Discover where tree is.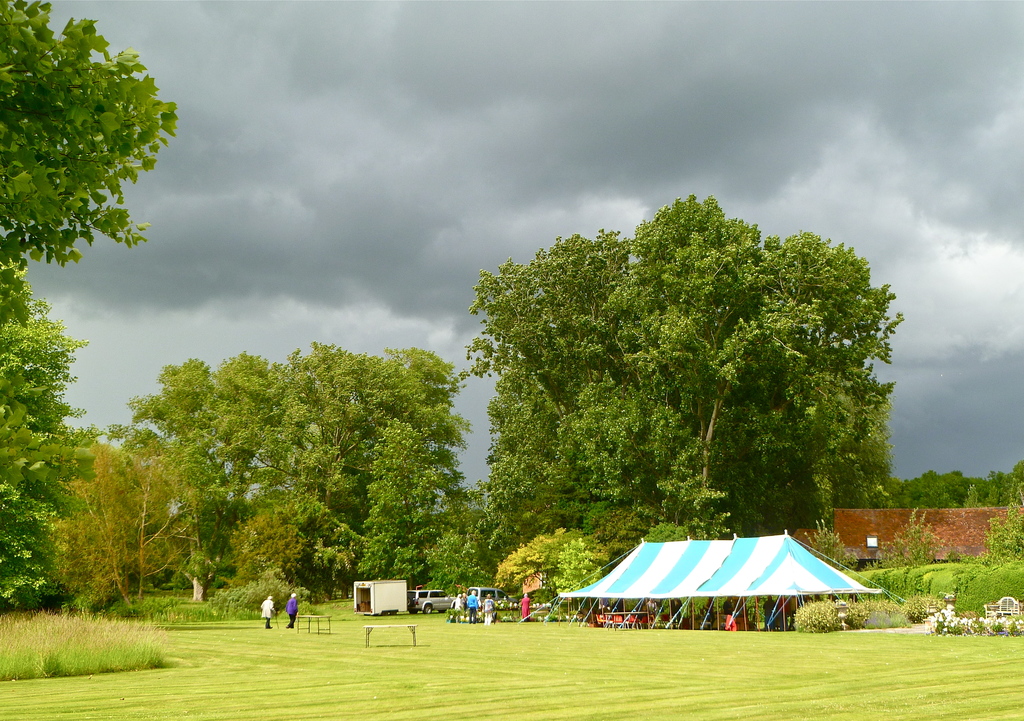
Discovered at [x1=547, y1=536, x2=605, y2=598].
